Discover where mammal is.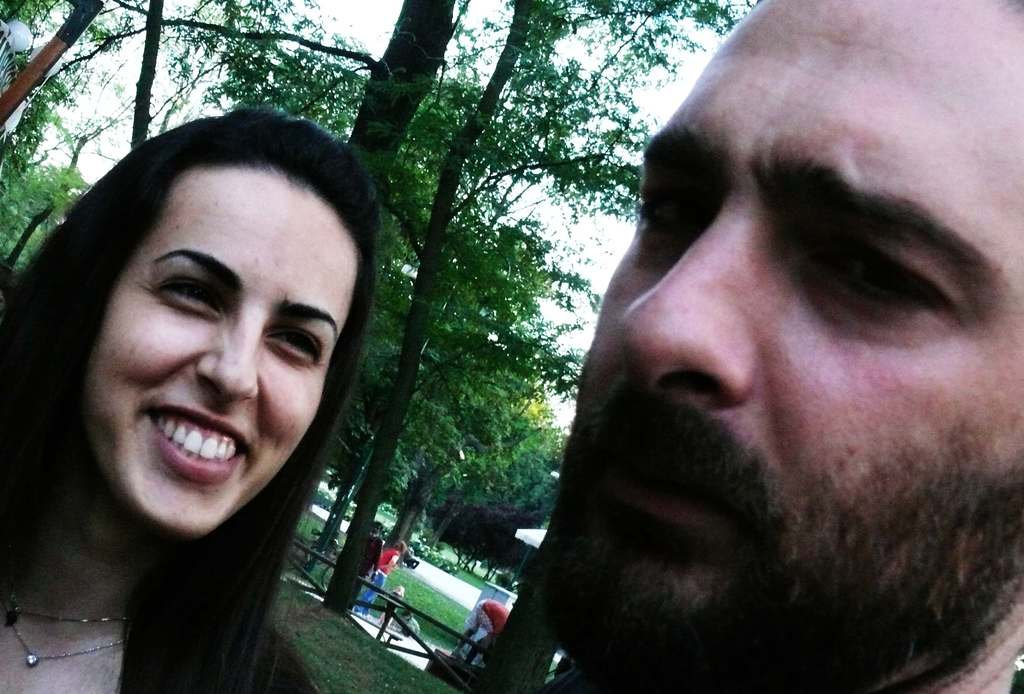
Discovered at rect(355, 538, 402, 612).
